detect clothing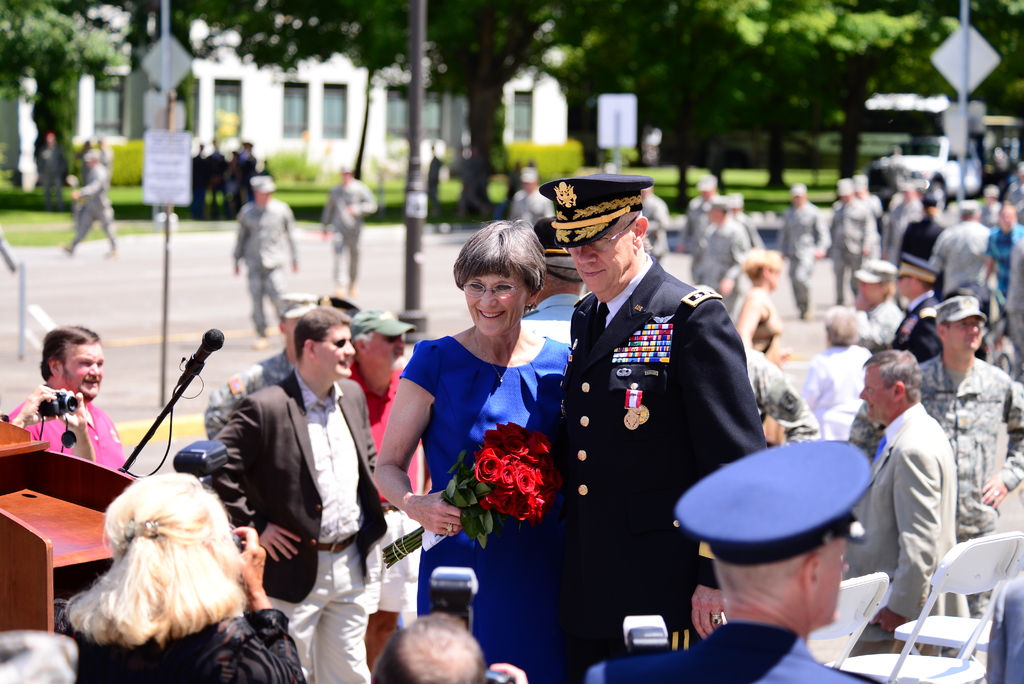
bbox=(857, 397, 964, 655)
